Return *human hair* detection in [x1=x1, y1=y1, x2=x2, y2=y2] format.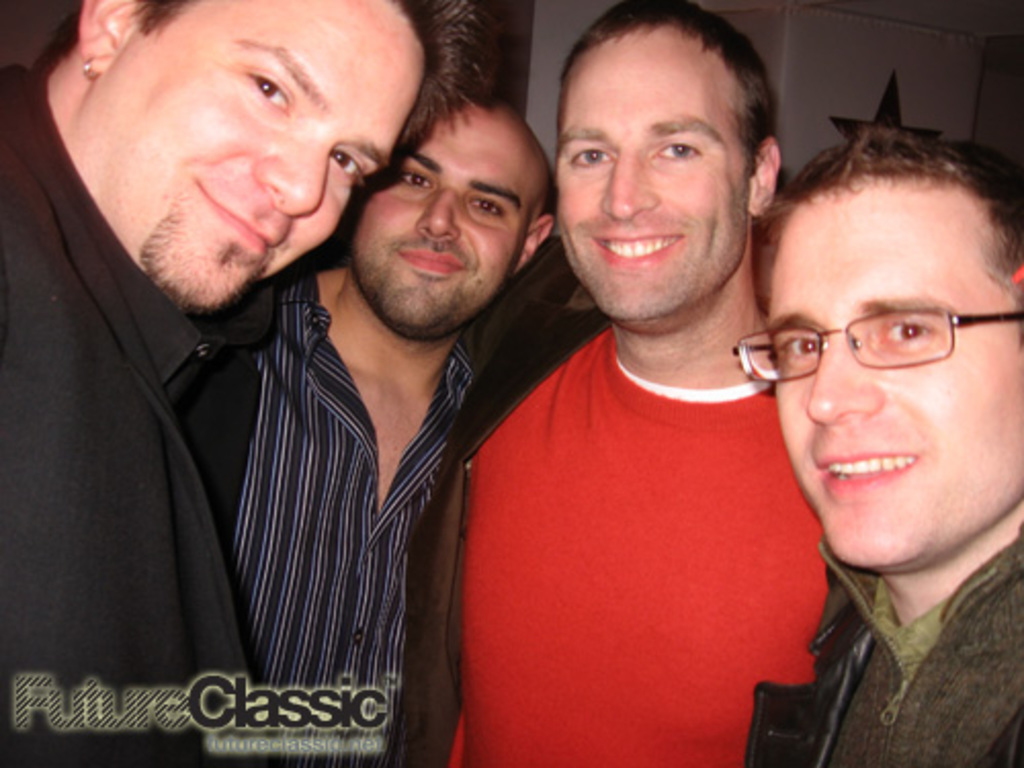
[x1=756, y1=115, x2=1008, y2=360].
